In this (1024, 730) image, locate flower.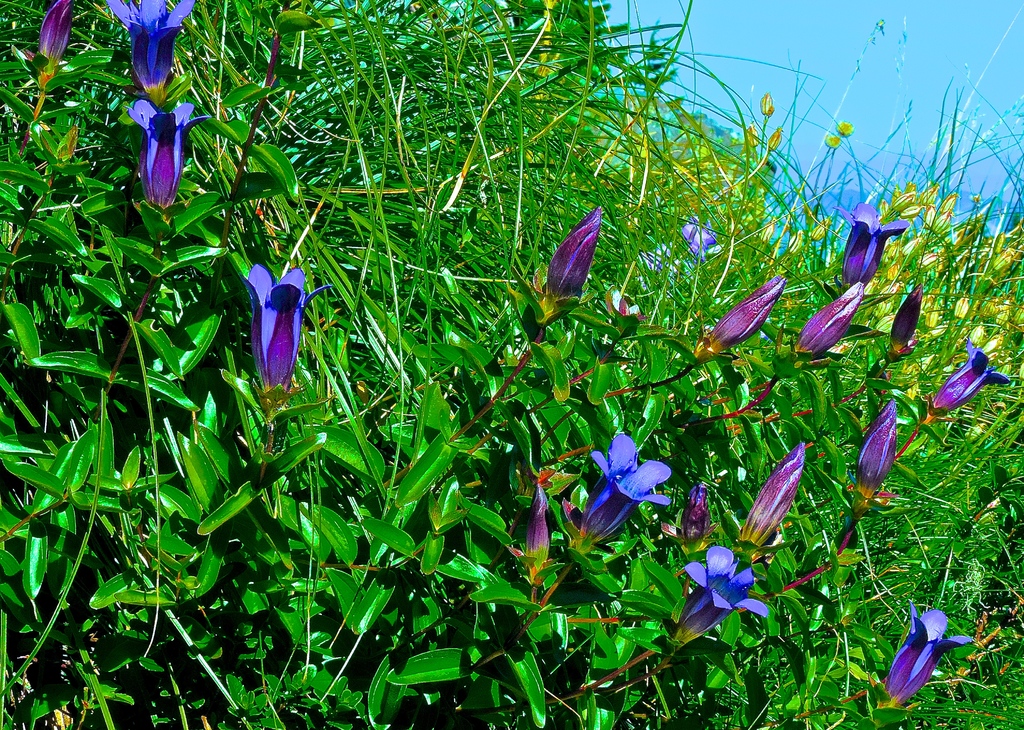
Bounding box: pyautogui.locateOnScreen(810, 218, 831, 241).
